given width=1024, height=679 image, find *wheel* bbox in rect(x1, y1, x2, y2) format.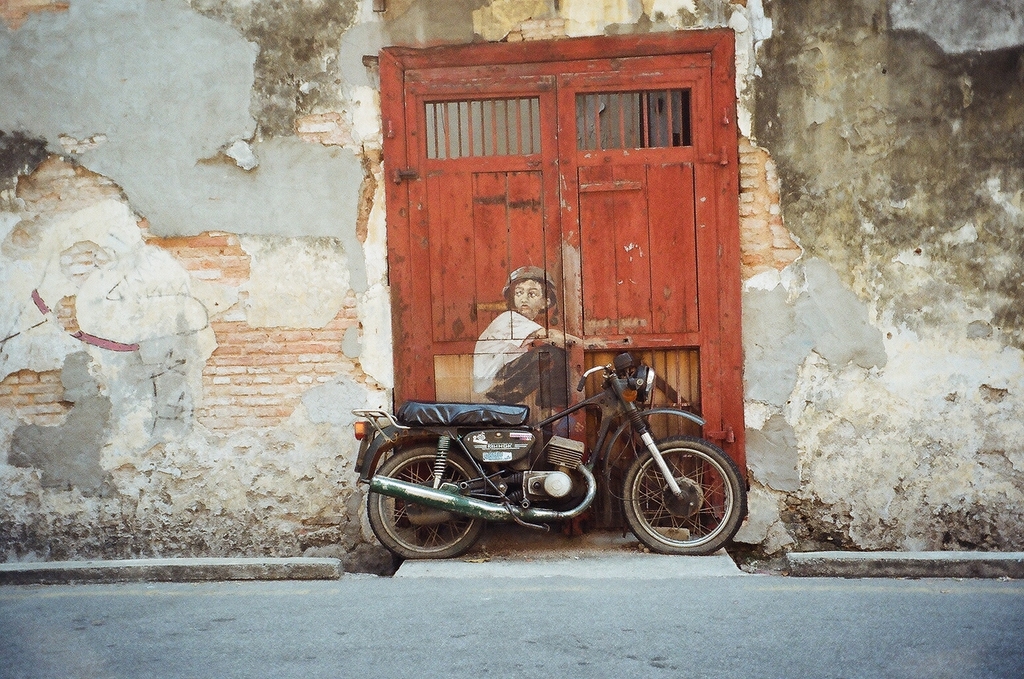
rect(366, 447, 483, 554).
